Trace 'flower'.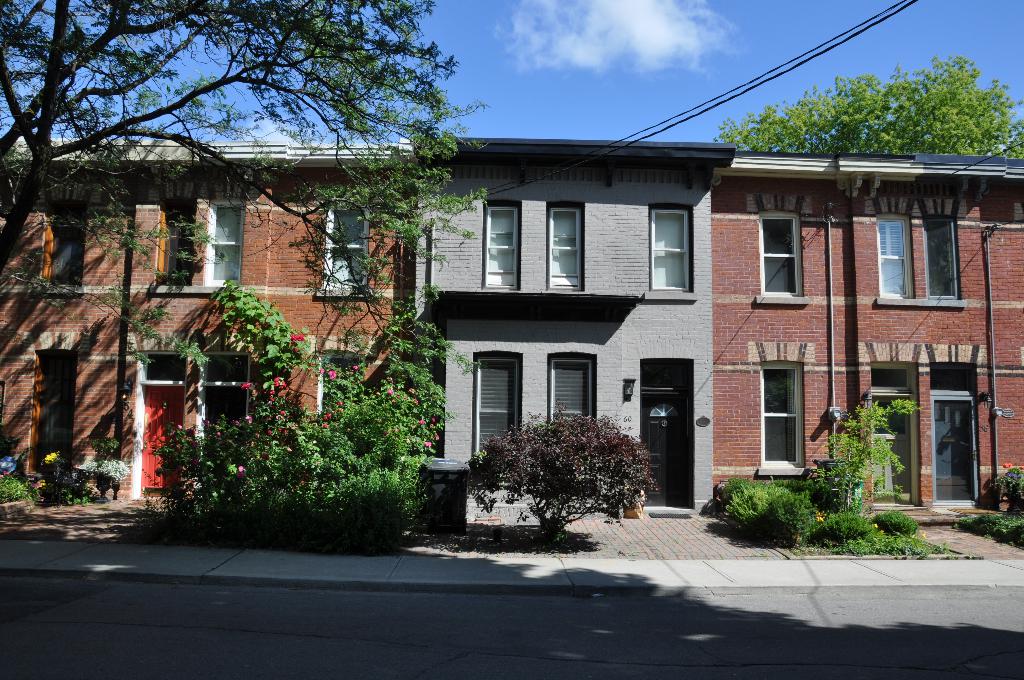
Traced to (234, 461, 247, 479).
